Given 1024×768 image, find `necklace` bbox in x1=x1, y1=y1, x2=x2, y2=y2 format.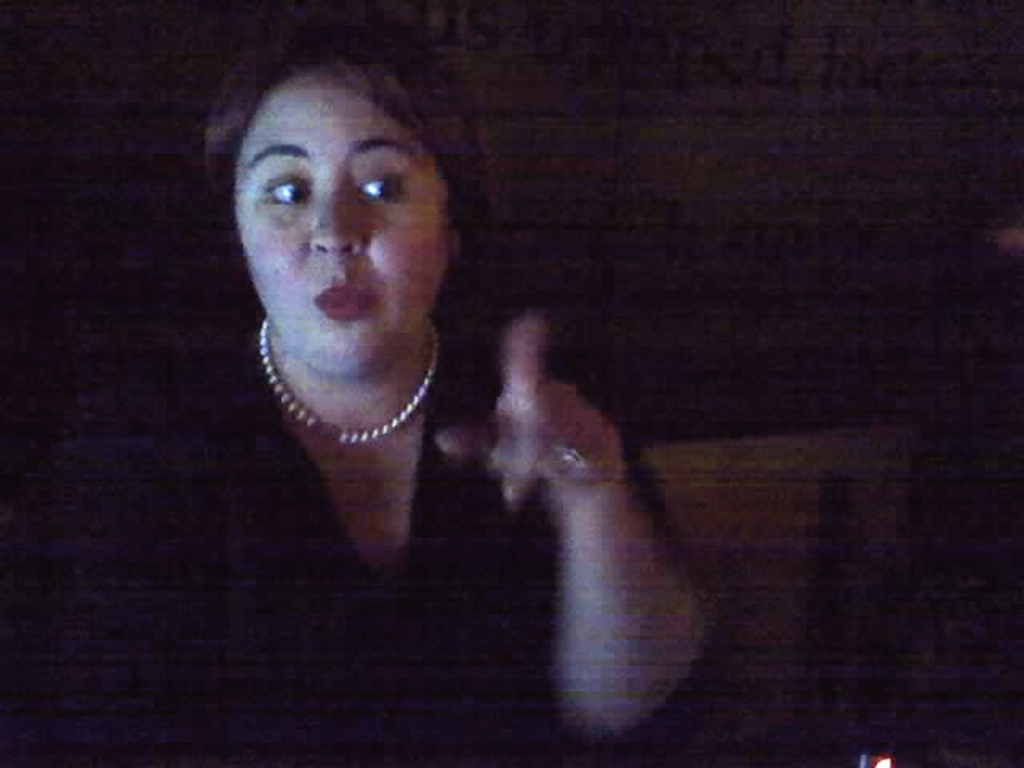
x1=256, y1=314, x2=440, y2=446.
